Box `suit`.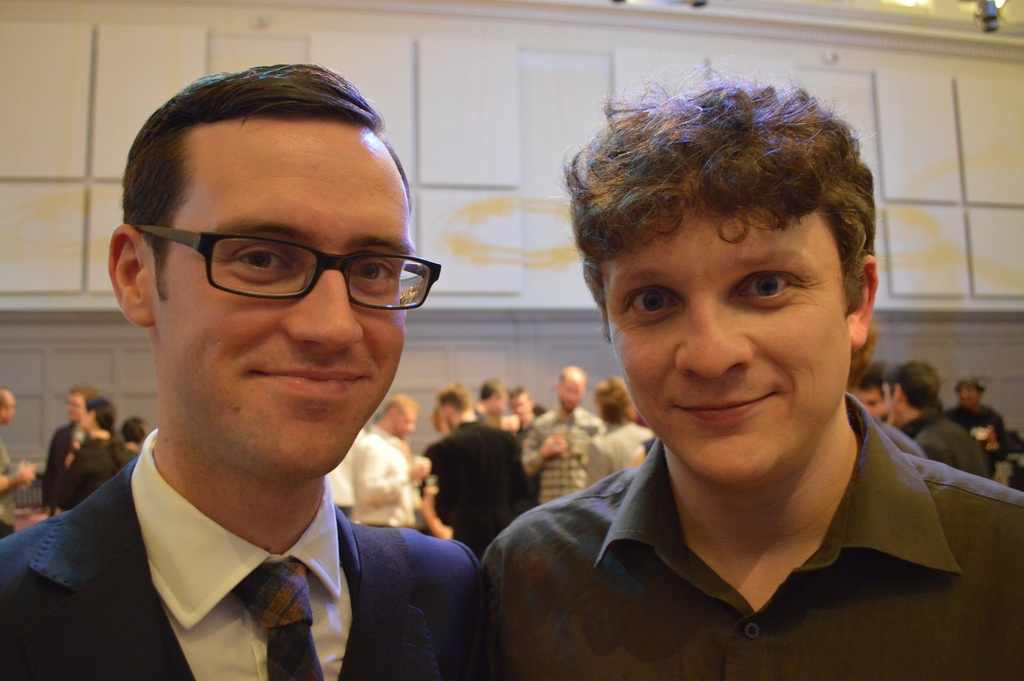
(6, 418, 492, 673).
